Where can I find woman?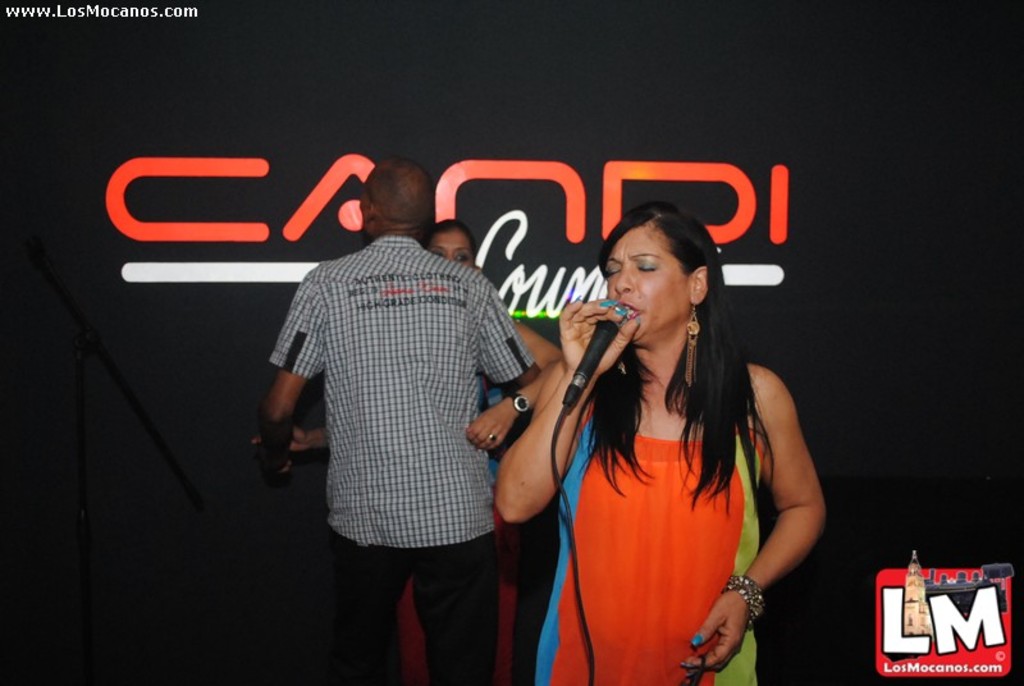
You can find it at pyautogui.locateOnScreen(274, 219, 562, 685).
